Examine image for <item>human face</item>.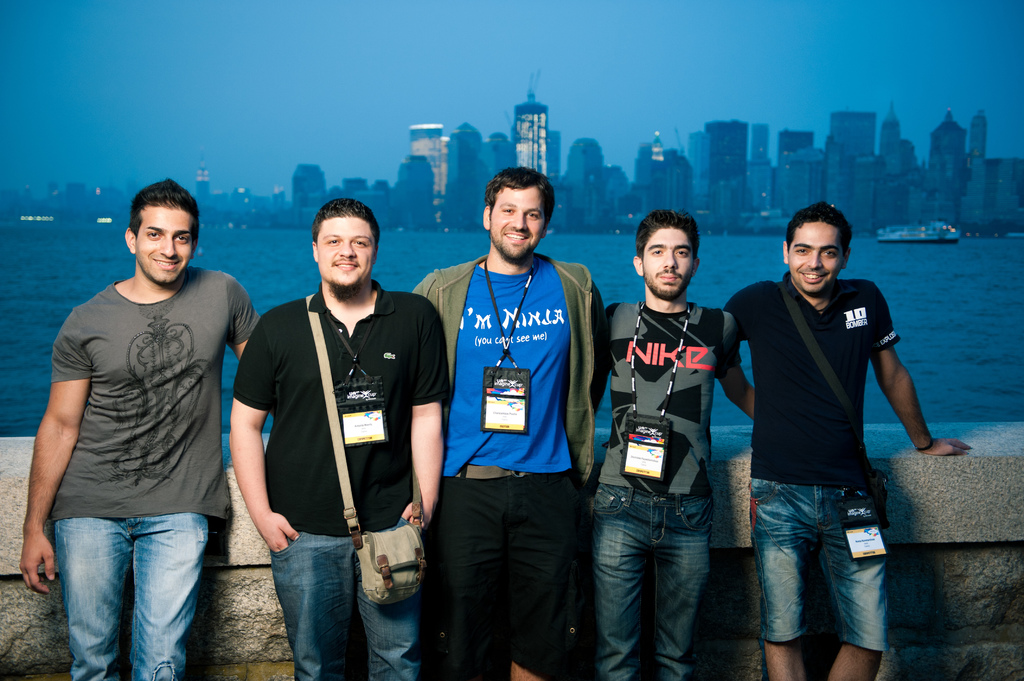
Examination result: l=319, t=215, r=372, b=282.
